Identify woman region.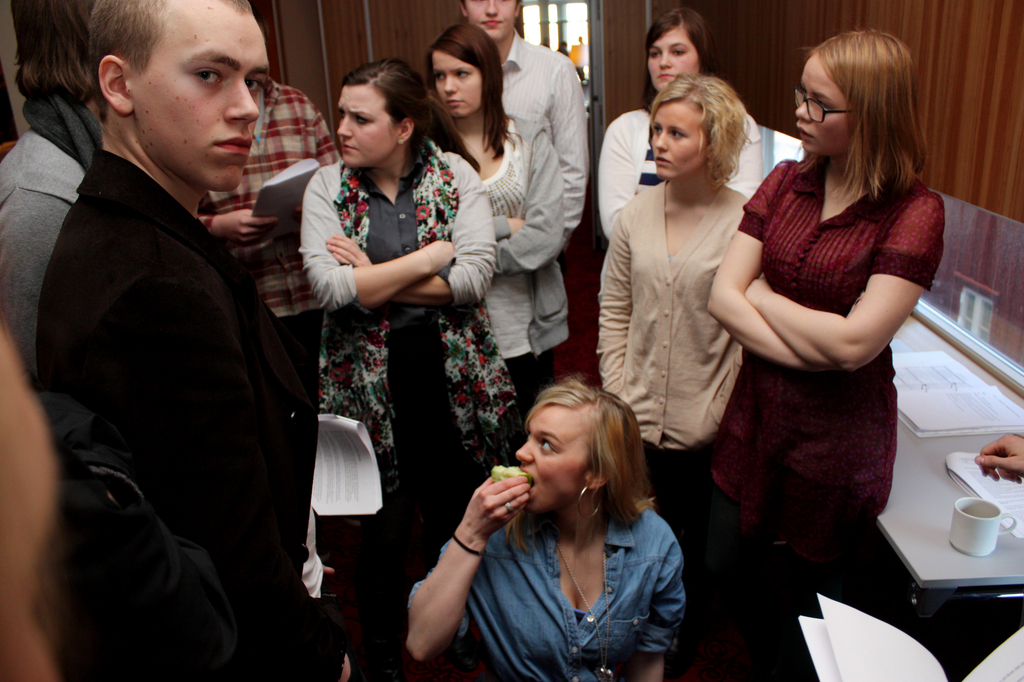
Region: x1=703 y1=24 x2=954 y2=679.
